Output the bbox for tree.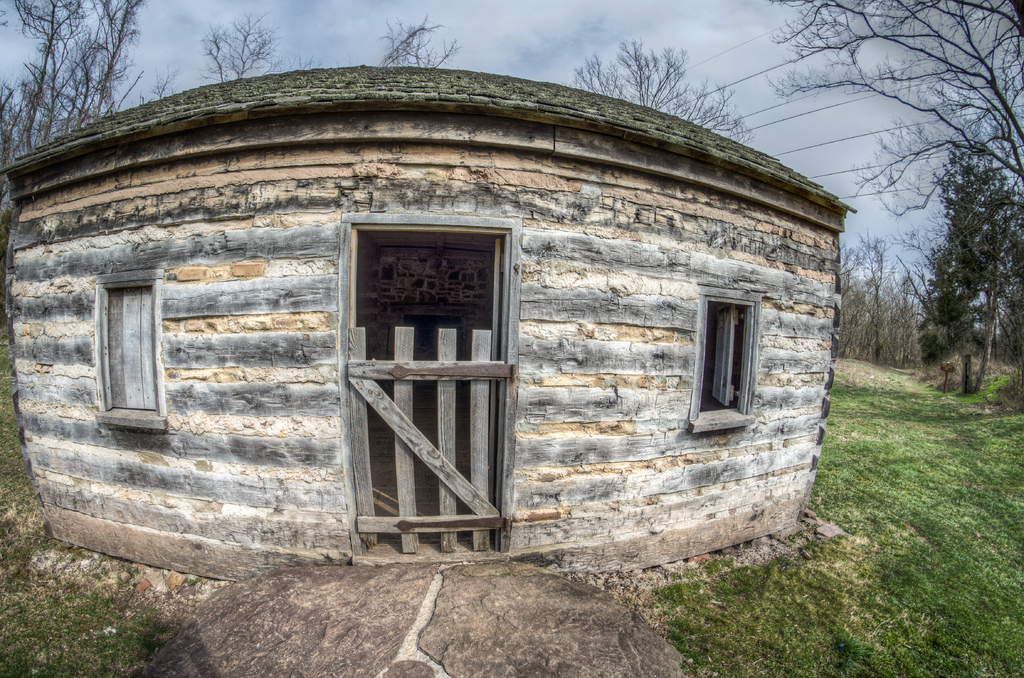
<bbox>762, 0, 1023, 213</bbox>.
